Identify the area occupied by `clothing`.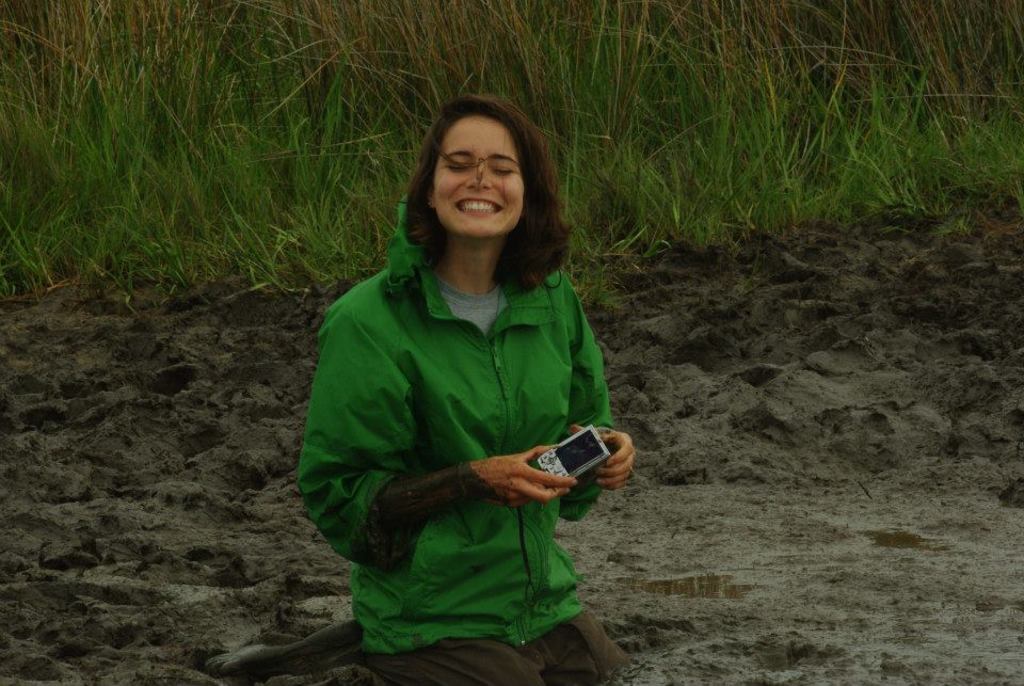
Area: rect(300, 201, 630, 685).
